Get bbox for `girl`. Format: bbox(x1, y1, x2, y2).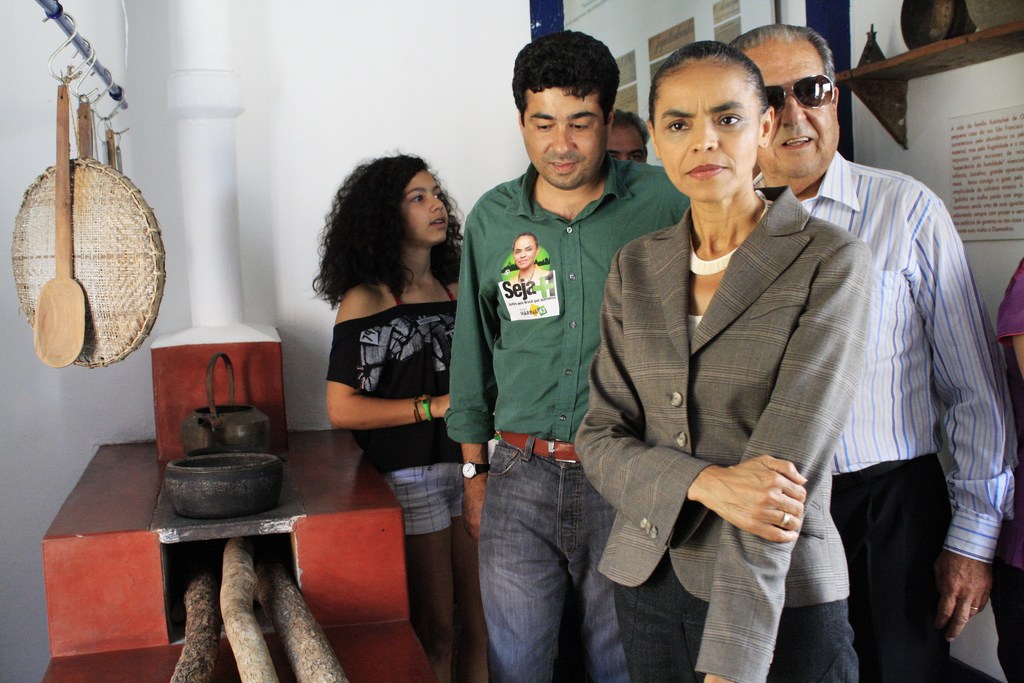
bbox(309, 143, 475, 682).
